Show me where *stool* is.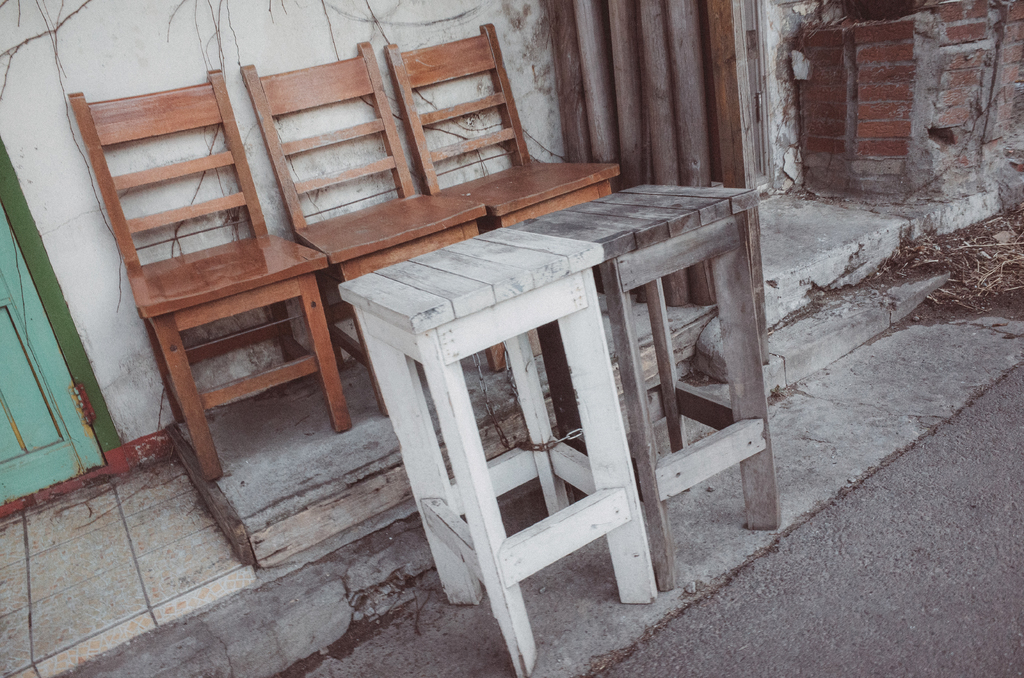
*stool* is at {"x1": 509, "y1": 181, "x2": 781, "y2": 592}.
